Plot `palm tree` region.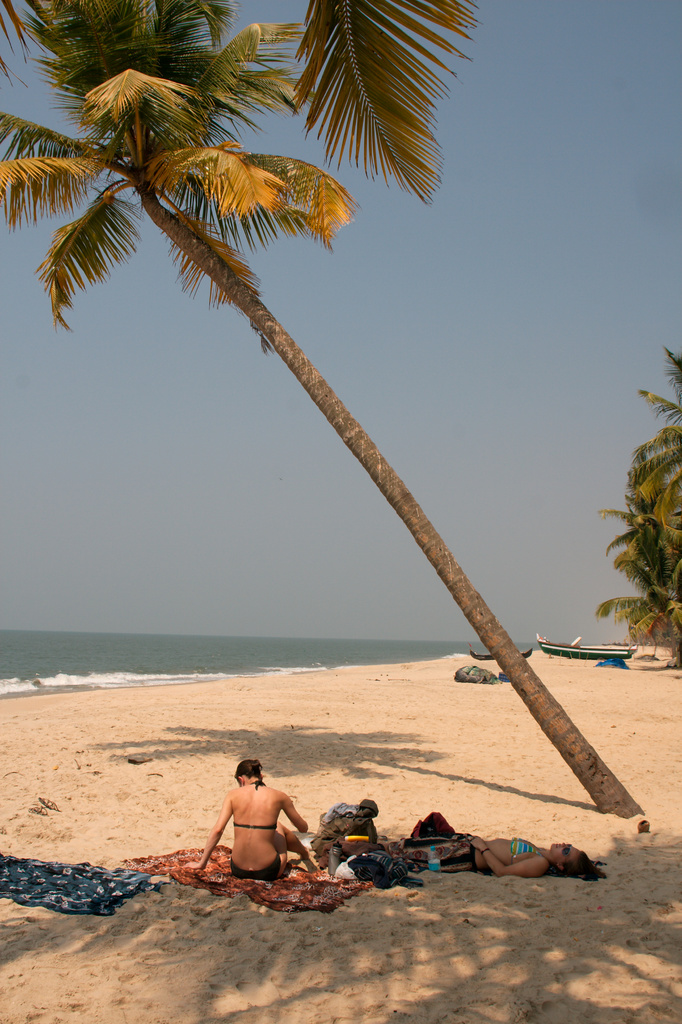
Plotted at <box>0,0,654,824</box>.
